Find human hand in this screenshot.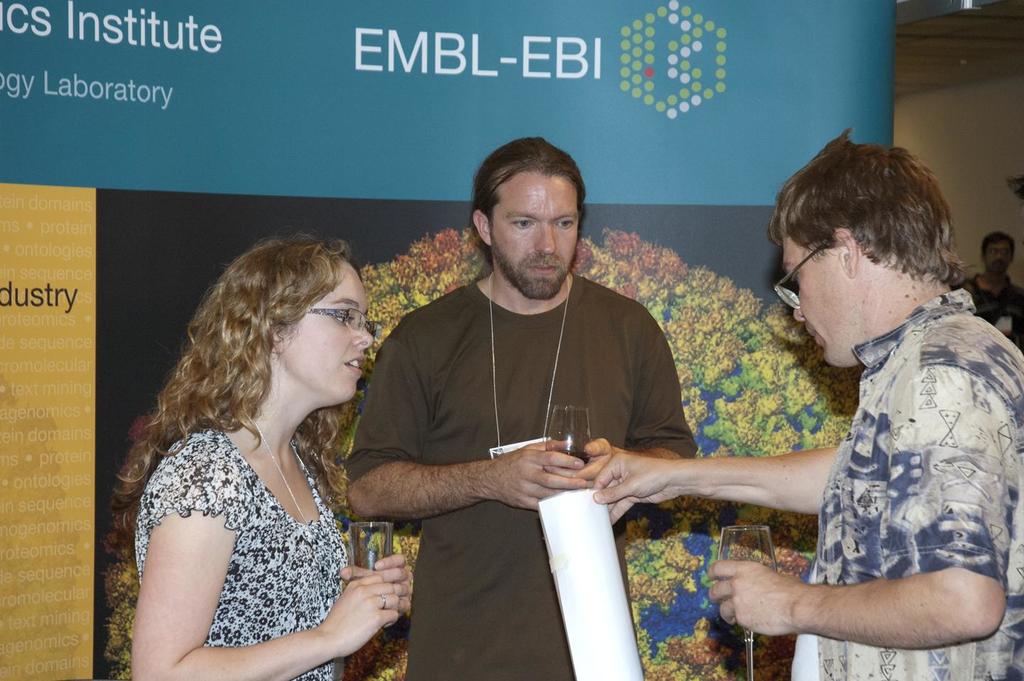
The bounding box for human hand is (left=319, top=575, right=400, bottom=656).
